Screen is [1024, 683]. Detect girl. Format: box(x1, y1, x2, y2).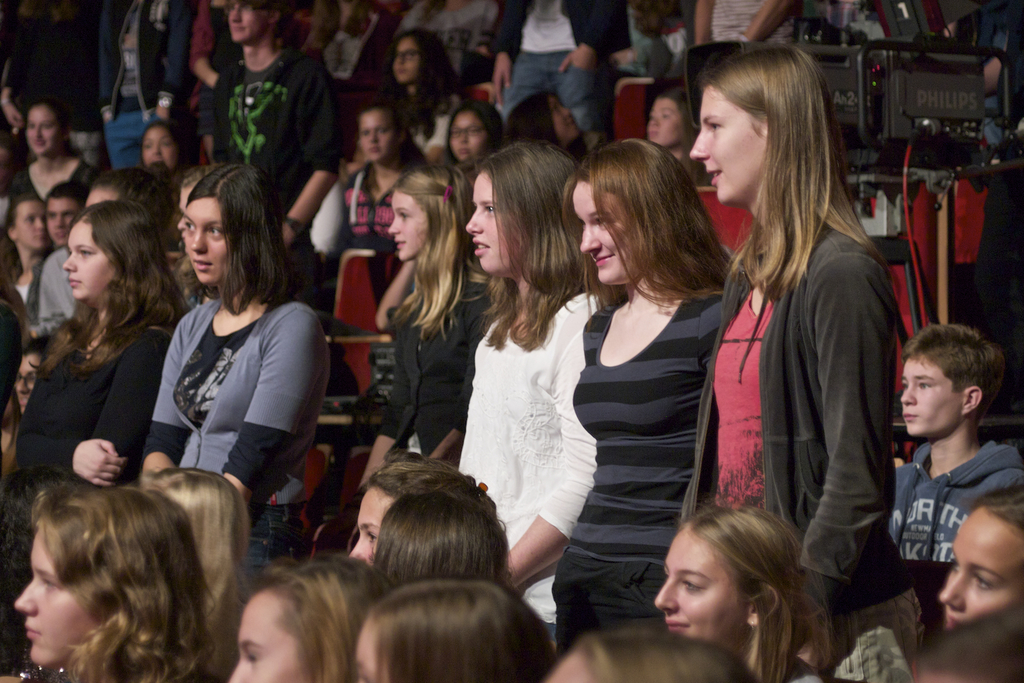
box(344, 579, 557, 682).
